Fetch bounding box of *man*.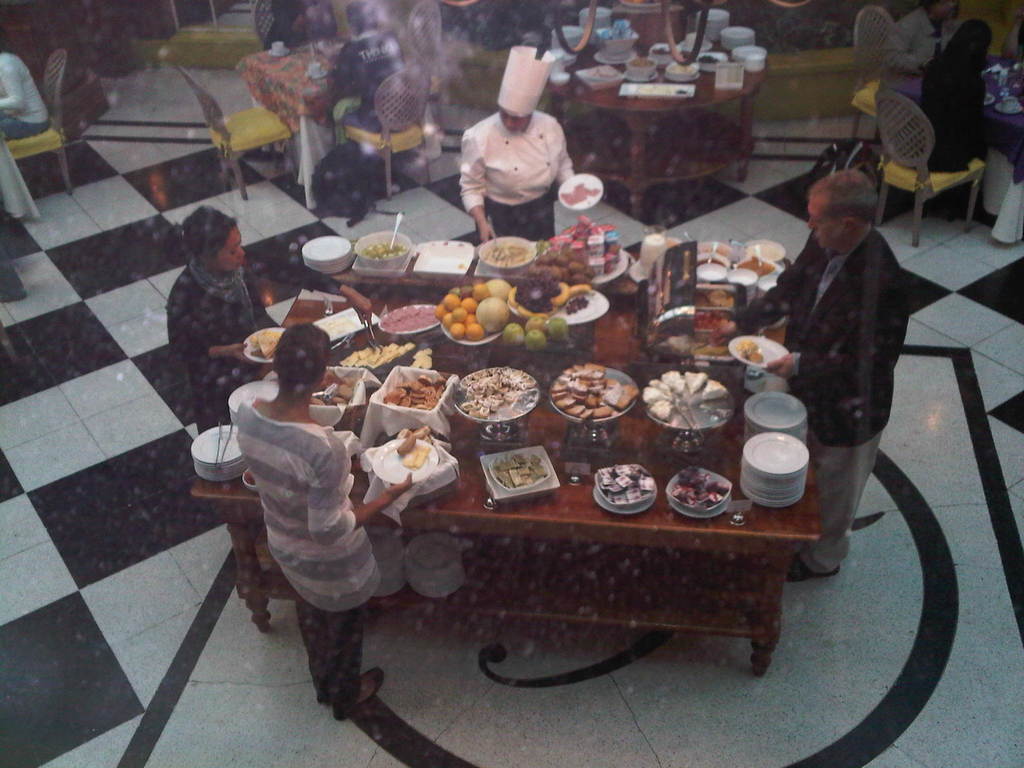
Bbox: 762/134/931/554.
